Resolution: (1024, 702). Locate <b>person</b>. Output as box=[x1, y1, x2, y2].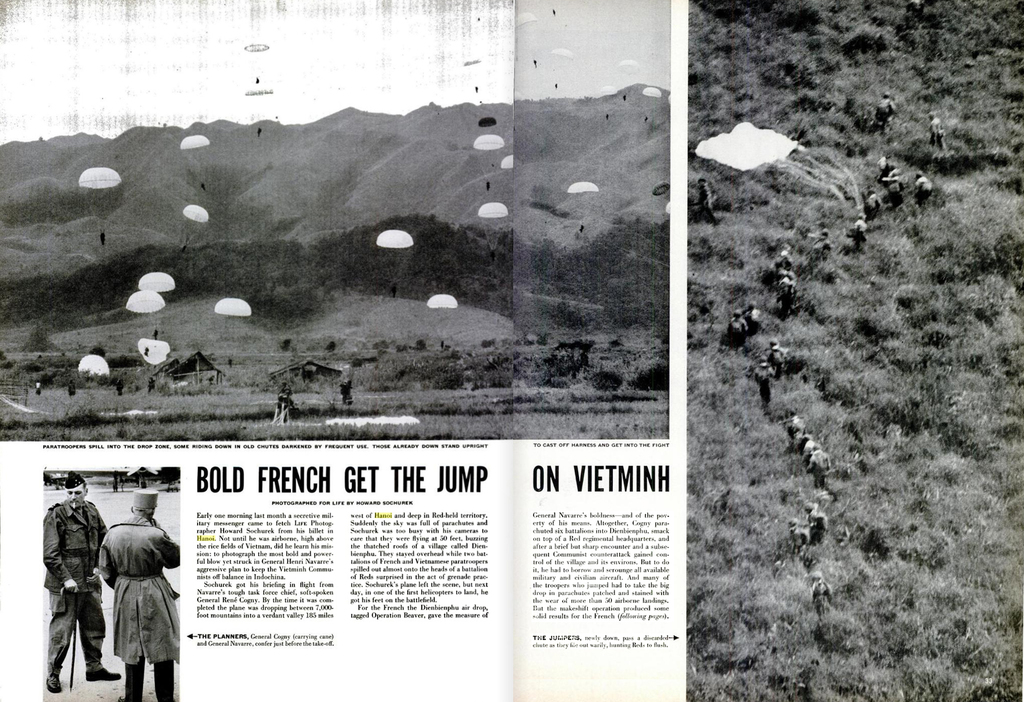
box=[808, 232, 837, 275].
